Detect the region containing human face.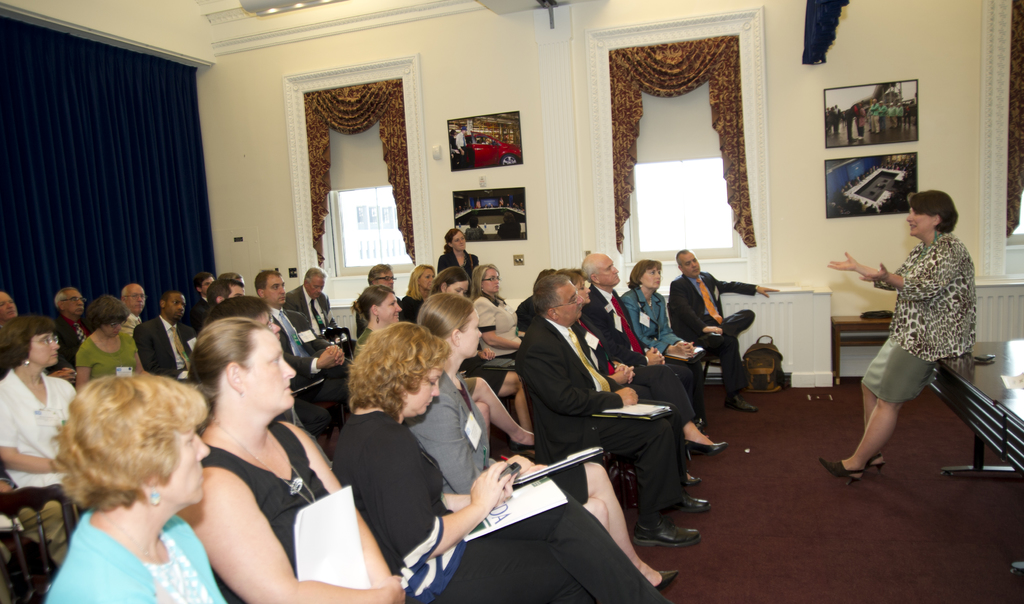
l=459, t=315, r=481, b=356.
